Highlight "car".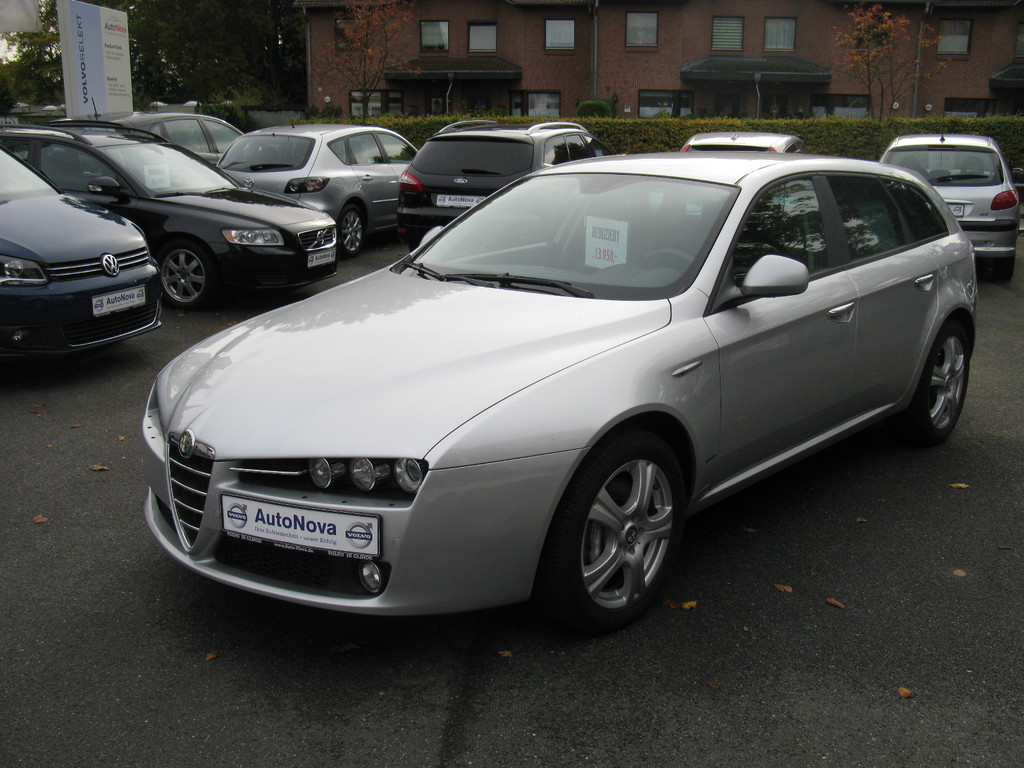
Highlighted region: [x1=874, y1=135, x2=1022, y2=279].
